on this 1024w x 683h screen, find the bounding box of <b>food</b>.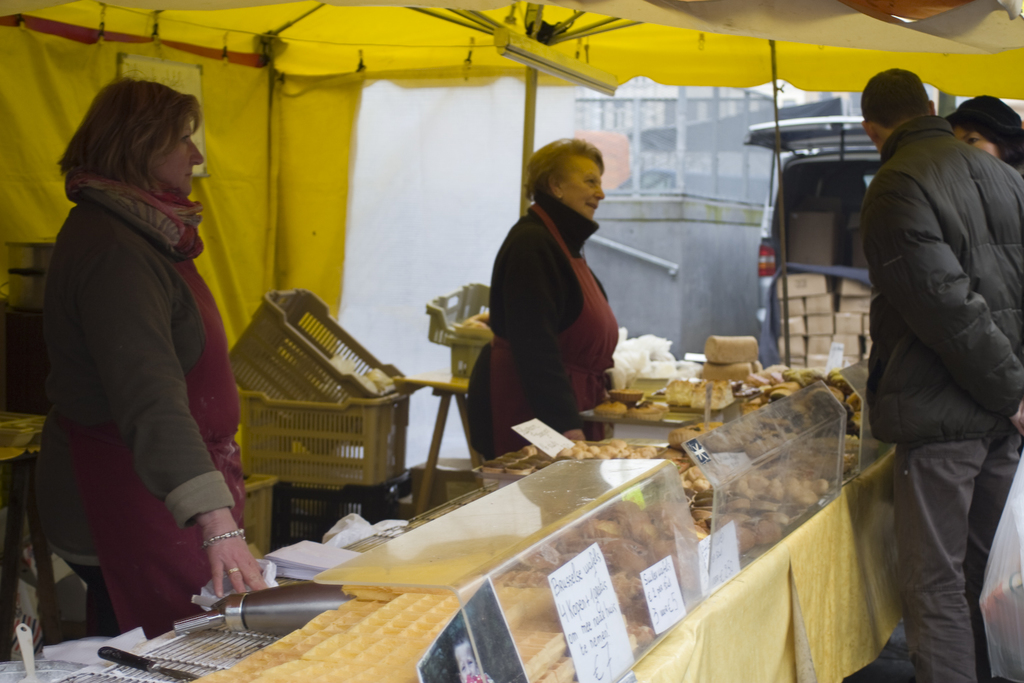
Bounding box: <region>702, 333, 760, 364</region>.
